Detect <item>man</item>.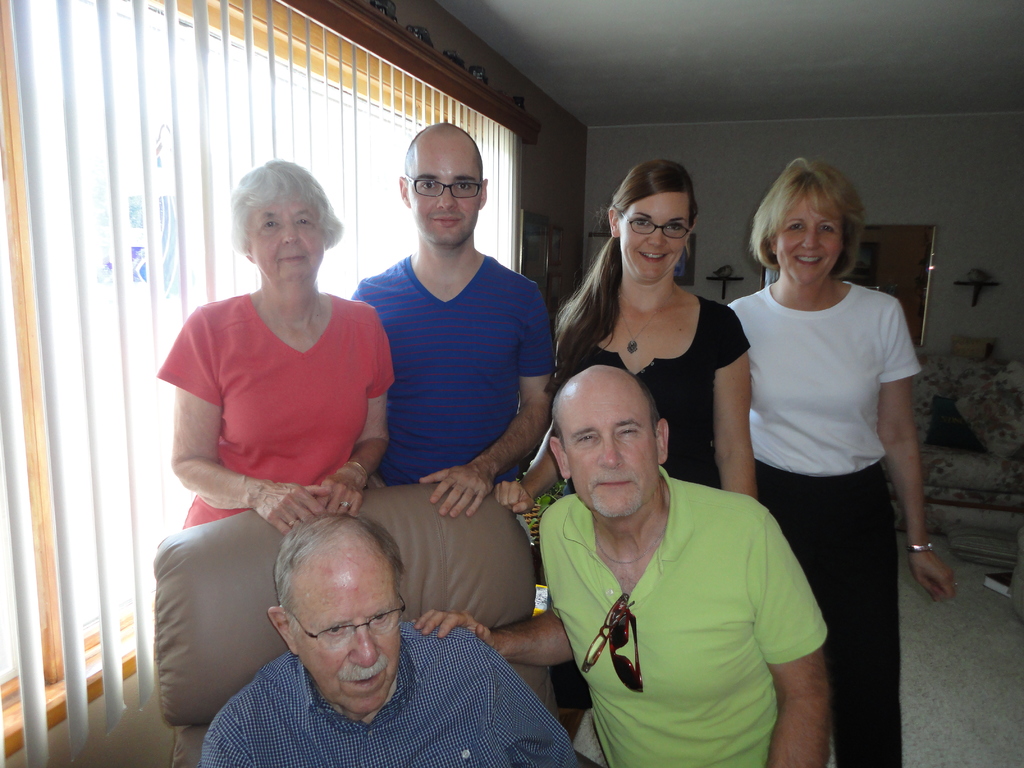
Detected at [x1=202, y1=506, x2=578, y2=767].
